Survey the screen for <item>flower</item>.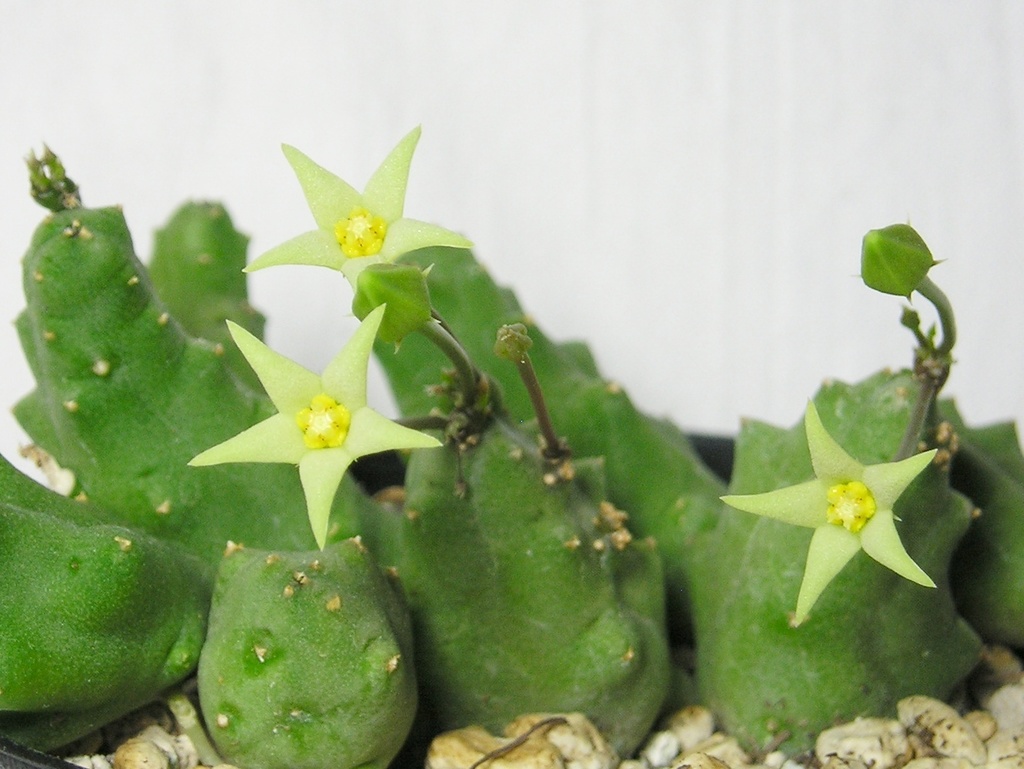
Survey found: <region>241, 129, 479, 297</region>.
